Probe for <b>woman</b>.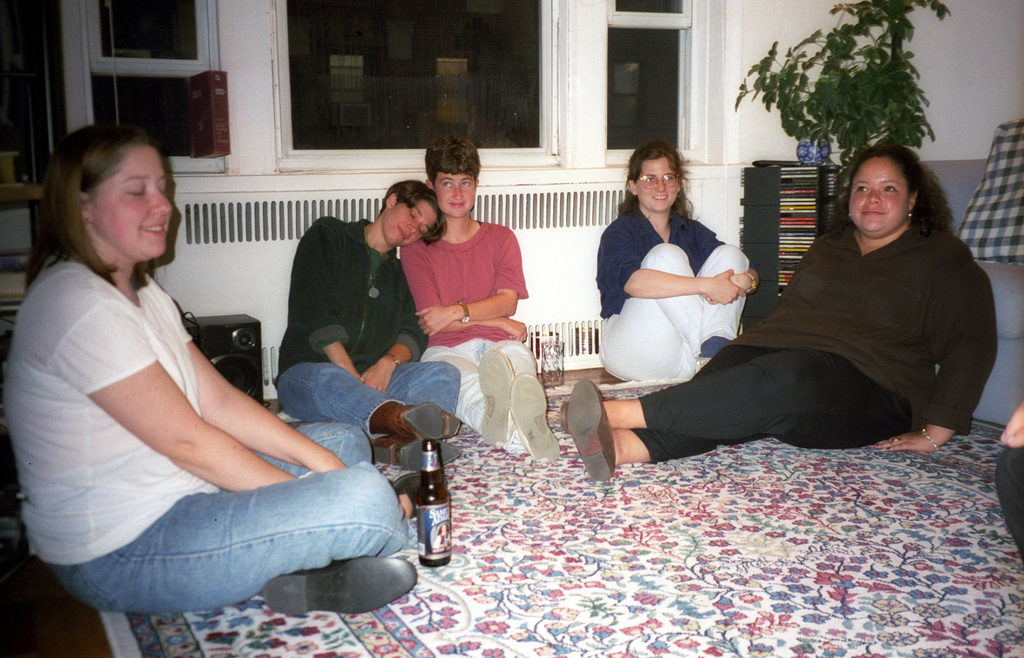
Probe result: x1=556 y1=141 x2=1002 y2=485.
